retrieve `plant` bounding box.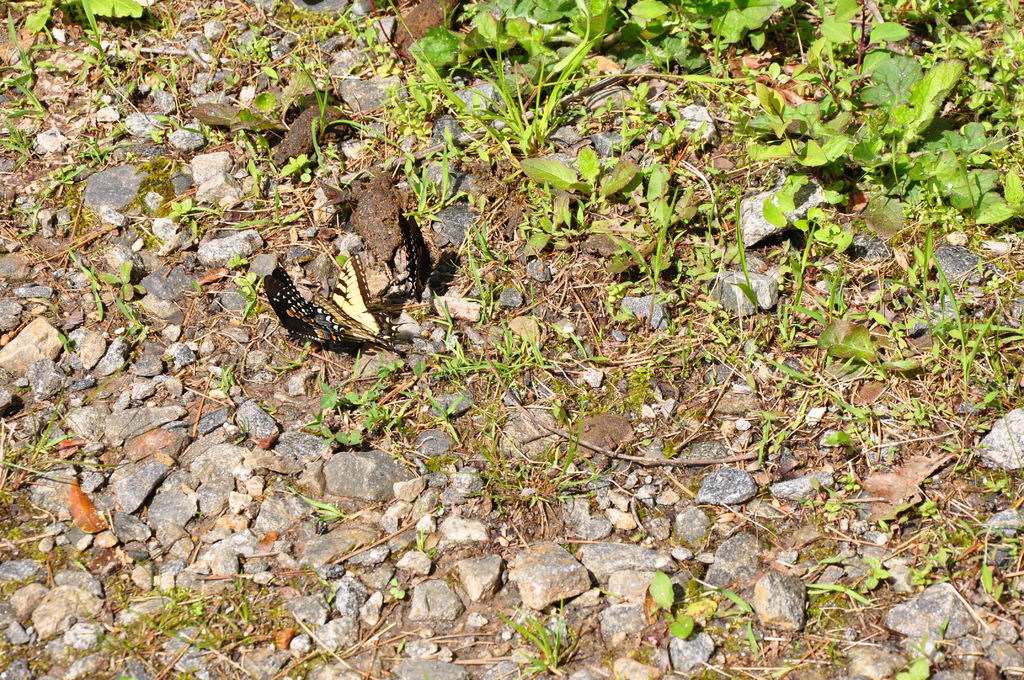
Bounding box: box=[986, 563, 1023, 616].
